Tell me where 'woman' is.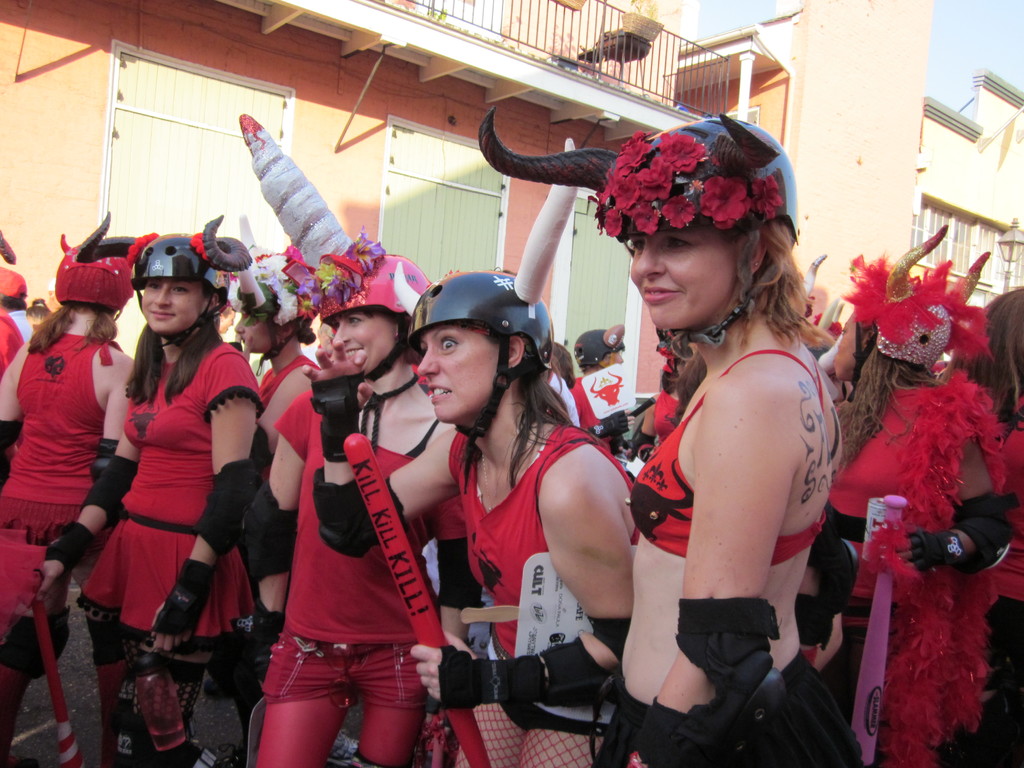
'woman' is at (0, 221, 138, 693).
